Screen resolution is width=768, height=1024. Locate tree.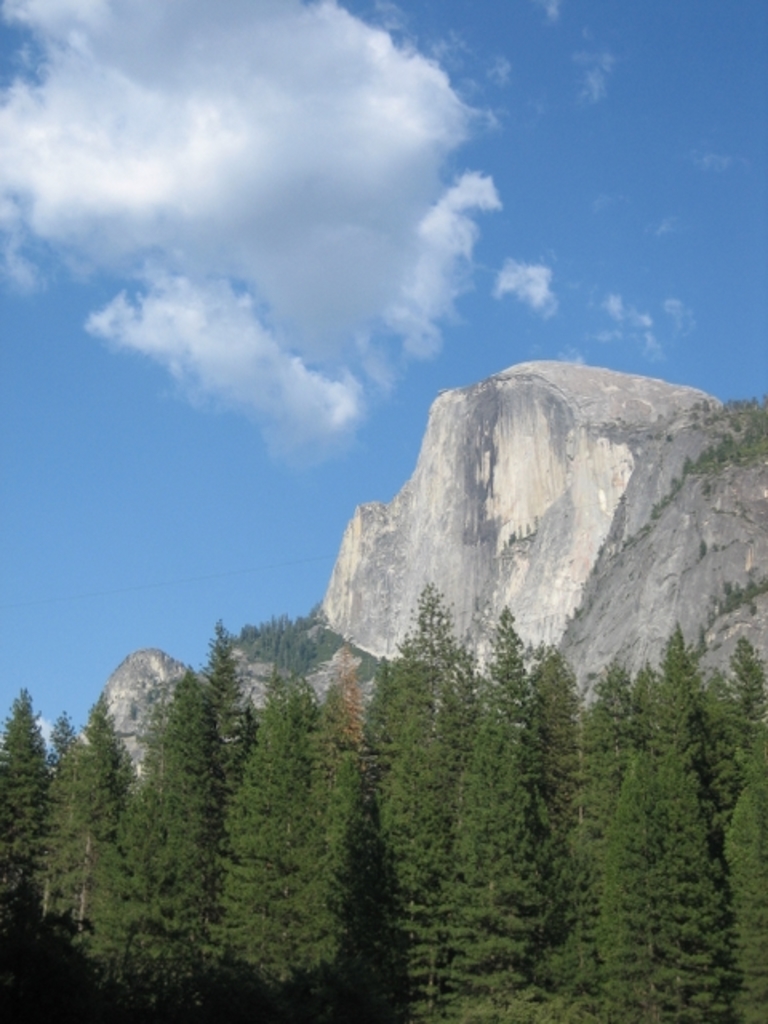
<box>0,686,54,934</box>.
